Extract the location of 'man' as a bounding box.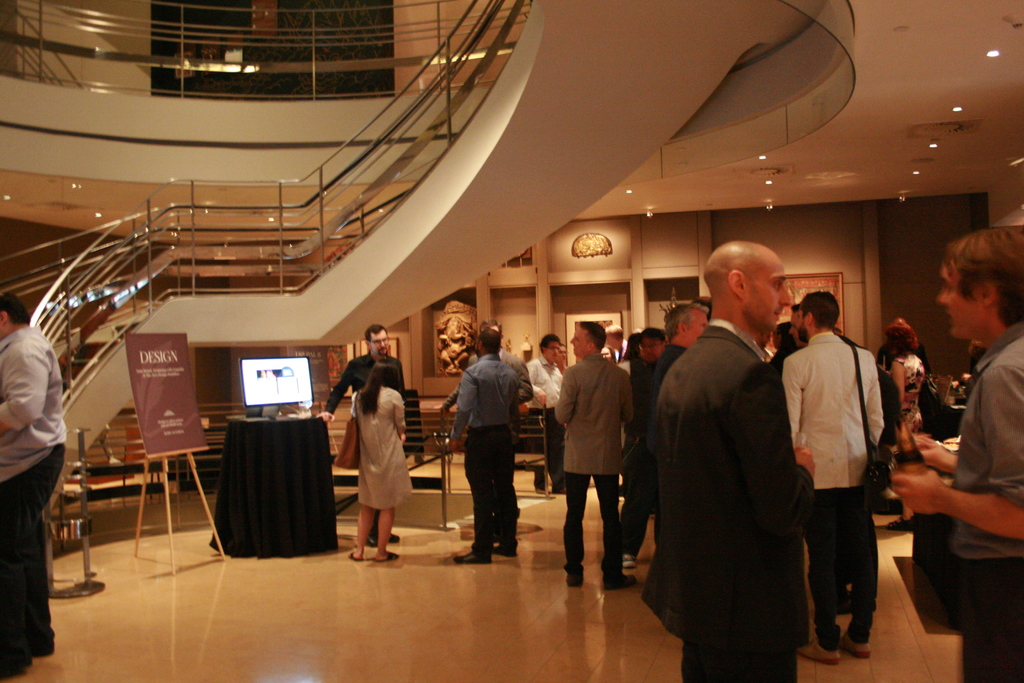
(448,318,531,563).
